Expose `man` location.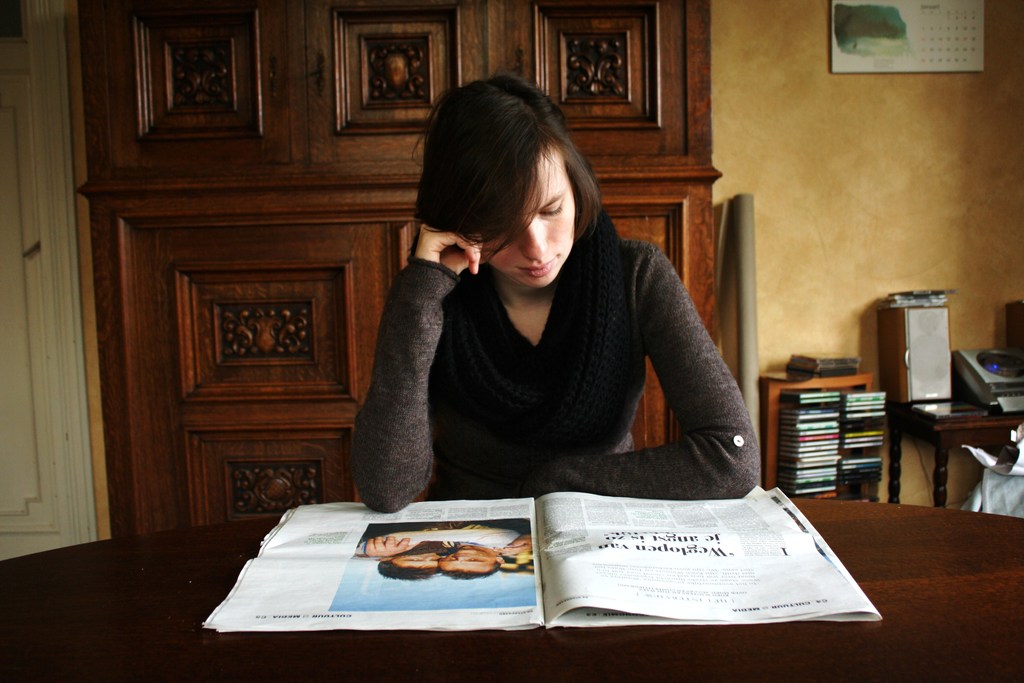
Exposed at crop(362, 518, 520, 580).
